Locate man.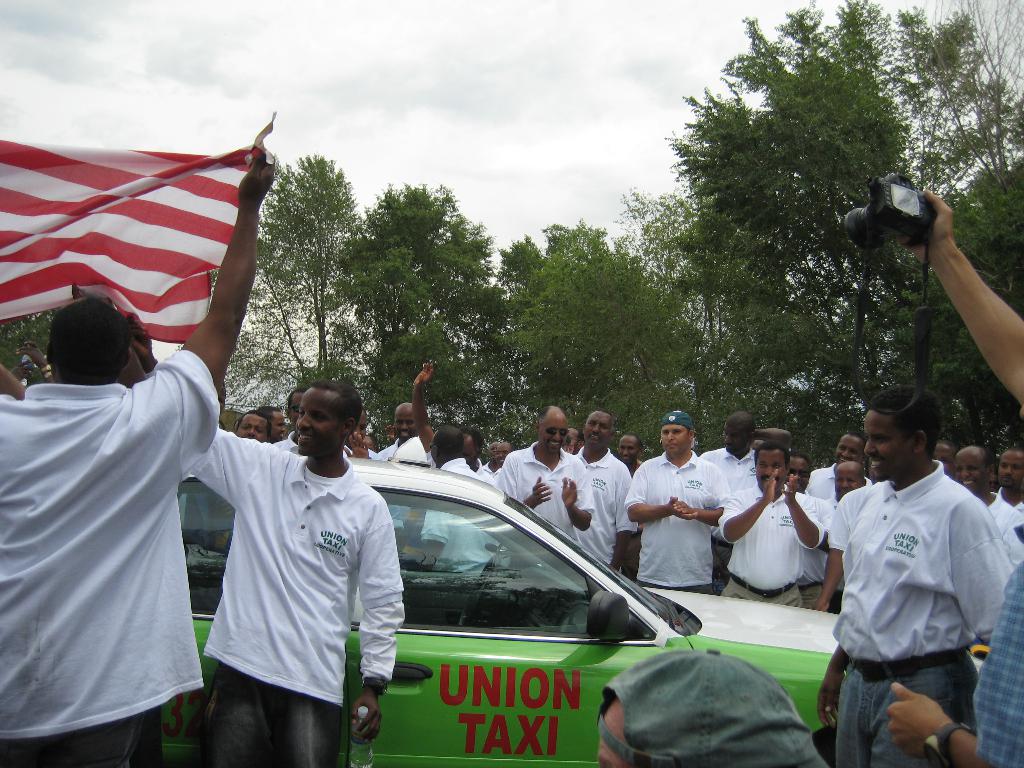
Bounding box: rect(125, 315, 408, 767).
